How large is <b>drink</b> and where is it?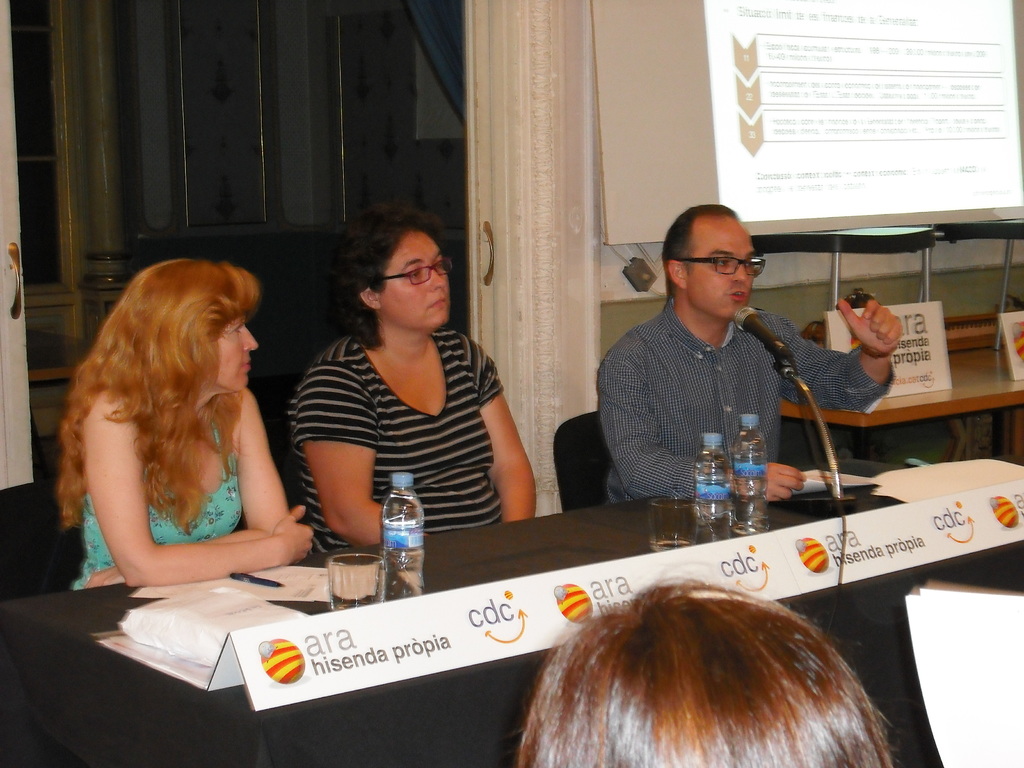
Bounding box: bbox=(329, 546, 382, 613).
